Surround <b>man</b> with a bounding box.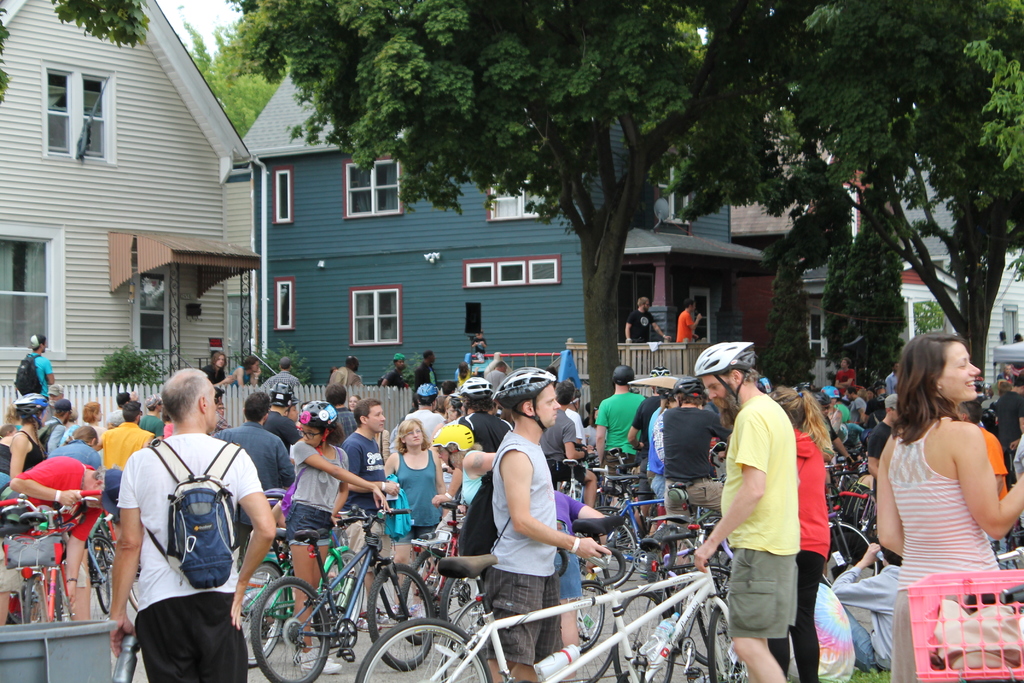
202/350/224/382.
